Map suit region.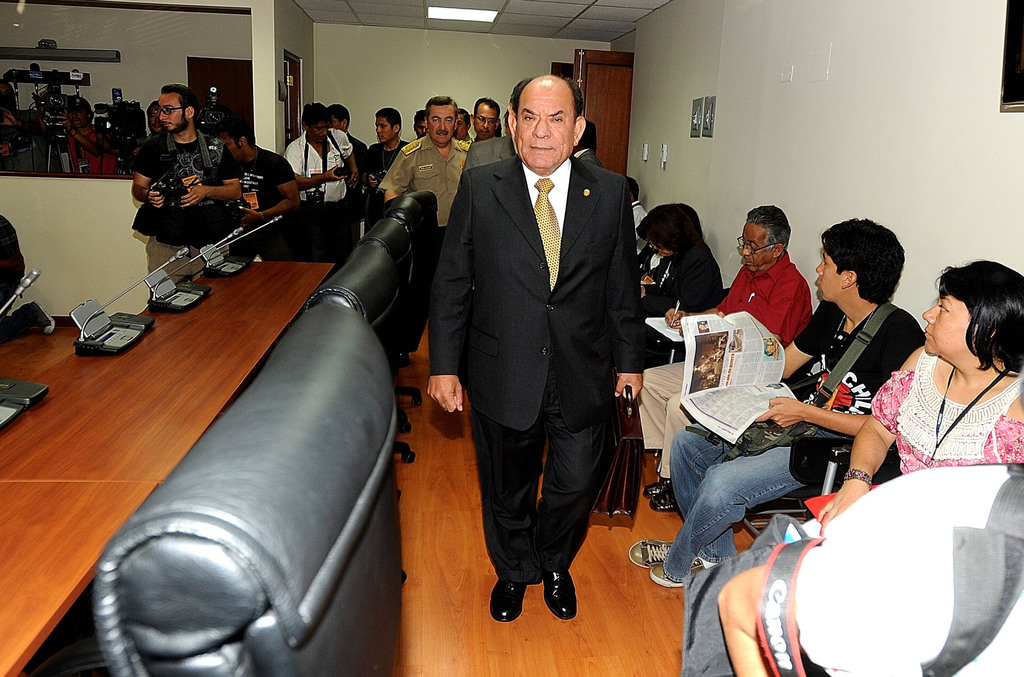
Mapped to select_region(452, 156, 636, 626).
